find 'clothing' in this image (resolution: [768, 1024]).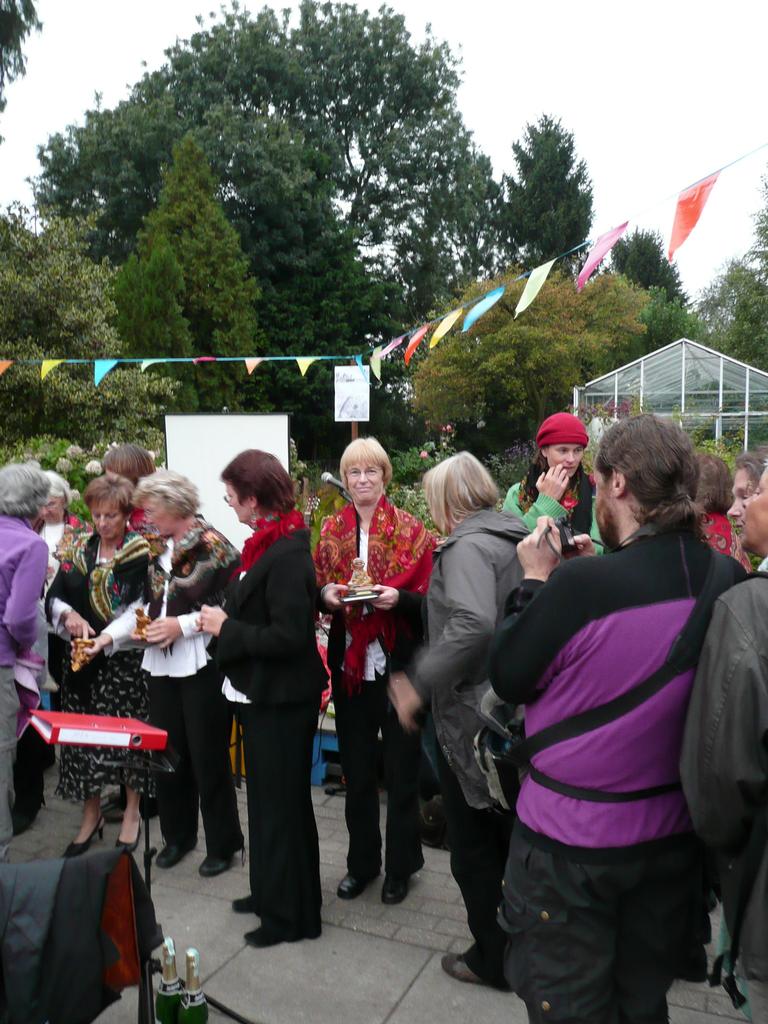
499/475/612/575.
